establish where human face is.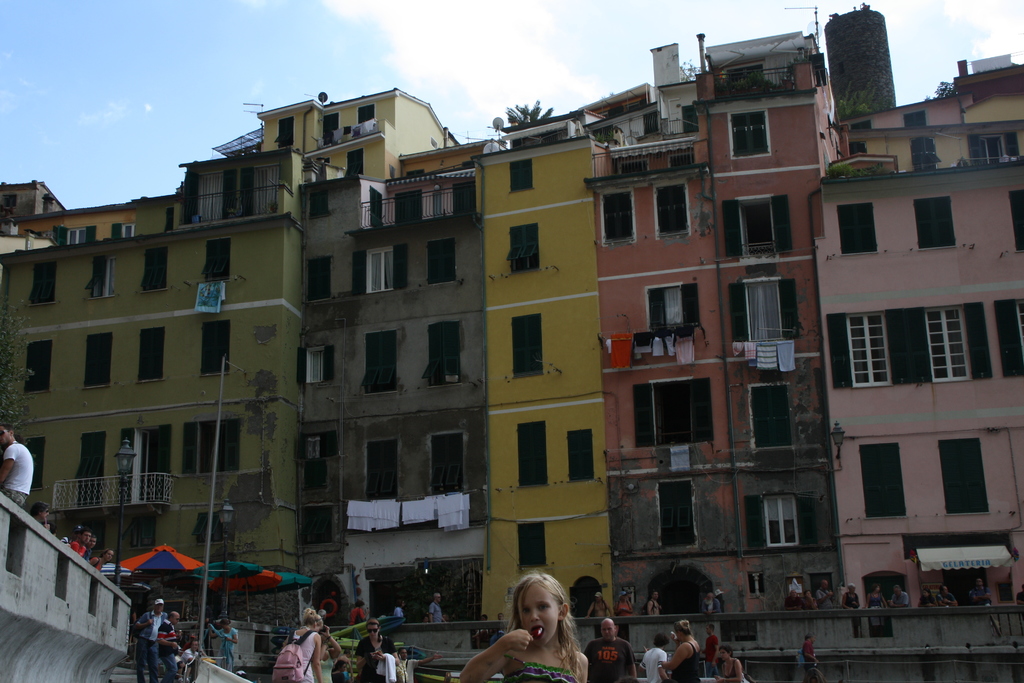
Established at 602:621:616:638.
